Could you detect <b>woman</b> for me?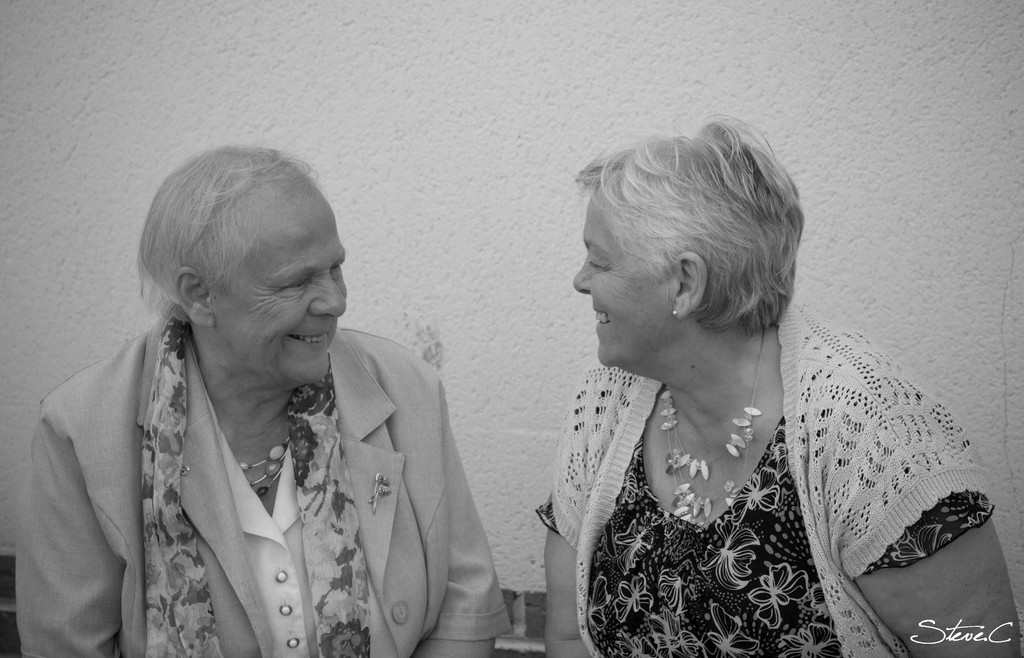
Detection result: 502 118 958 652.
